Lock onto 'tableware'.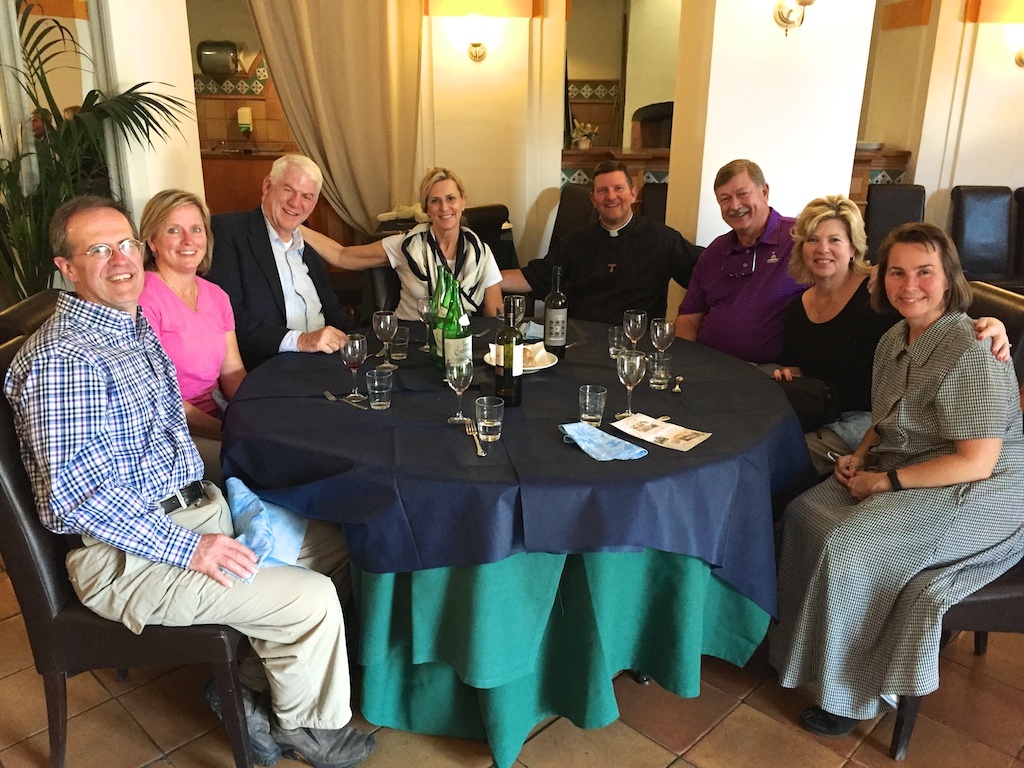
Locked: x1=372 y1=308 x2=402 y2=370.
